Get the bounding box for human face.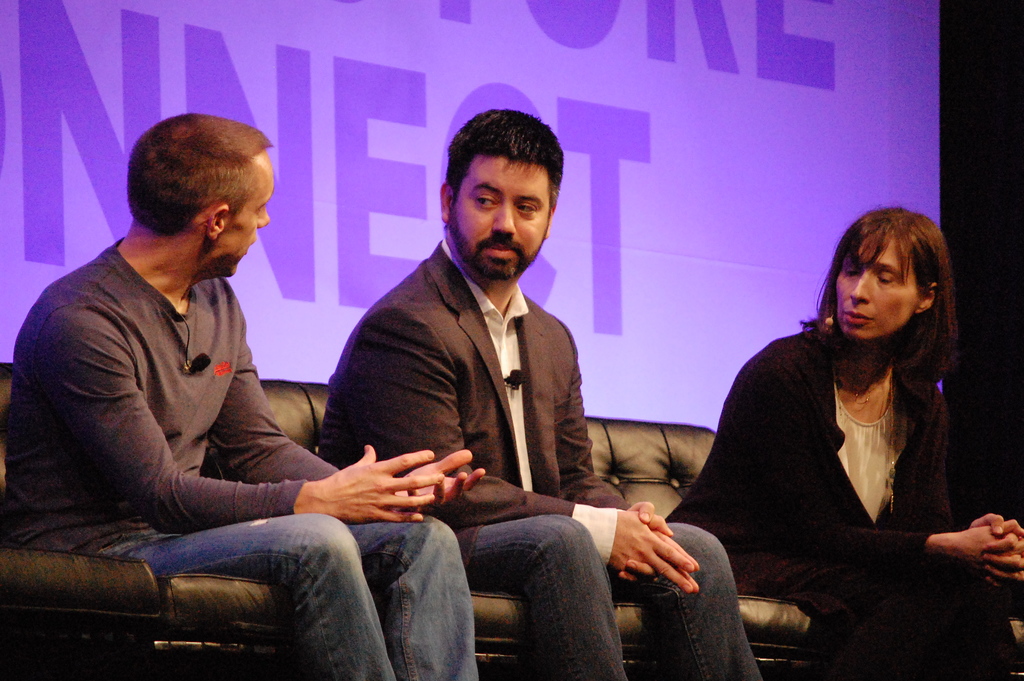
box(211, 156, 275, 284).
